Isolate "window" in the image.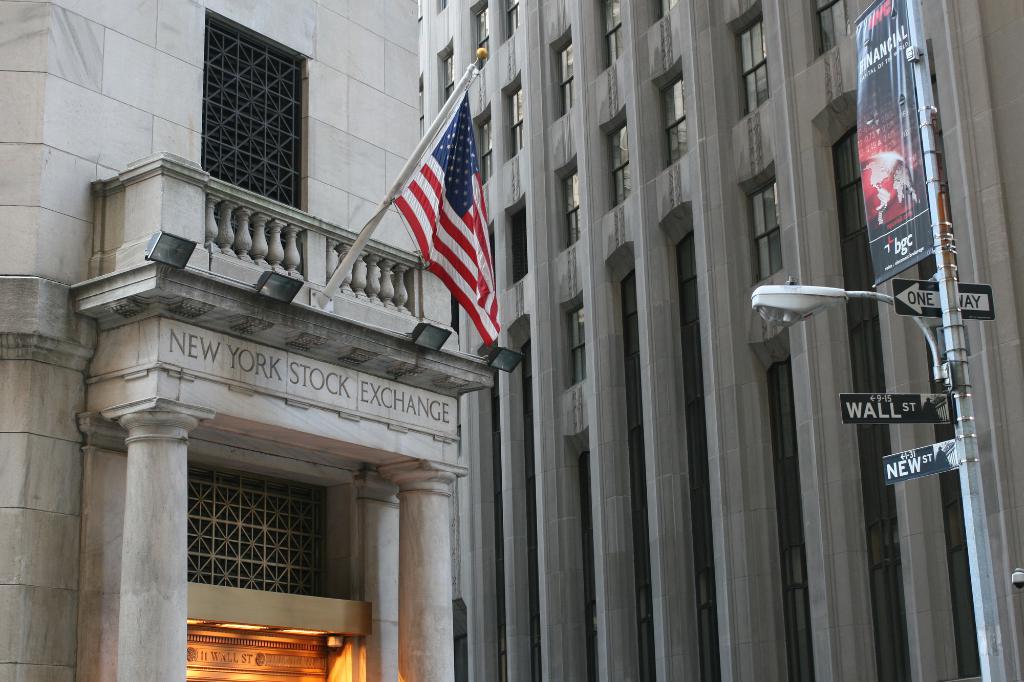
Isolated region: {"left": 565, "top": 303, "right": 586, "bottom": 392}.
